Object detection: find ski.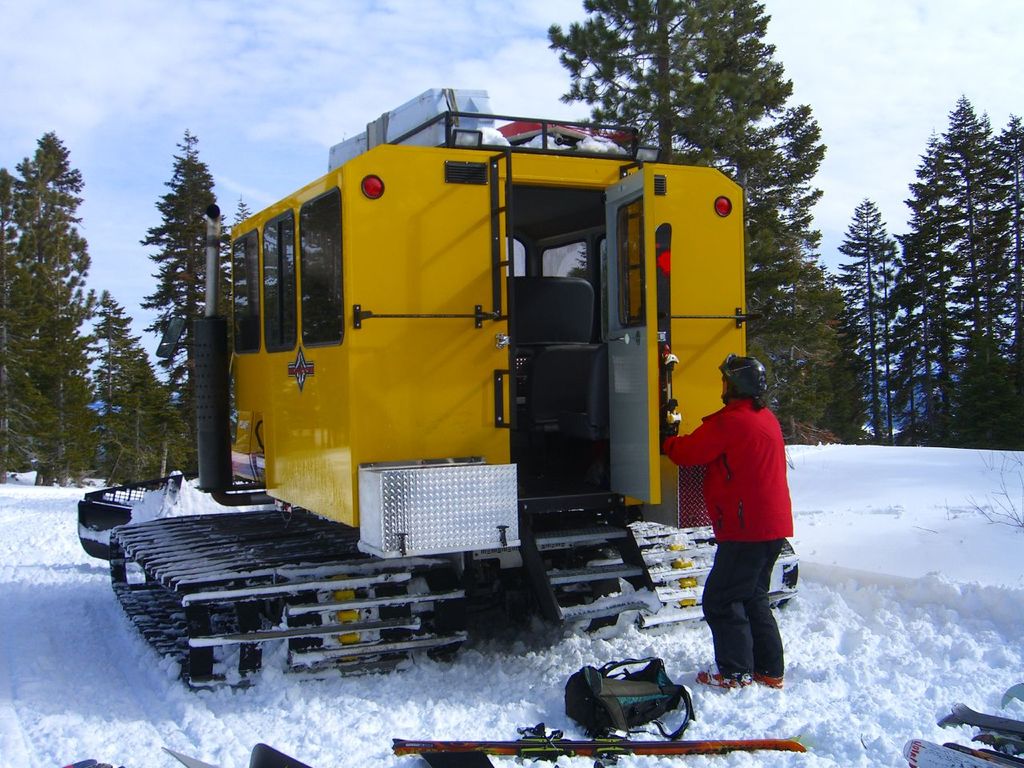
pyautogui.locateOnScreen(390, 731, 803, 758).
